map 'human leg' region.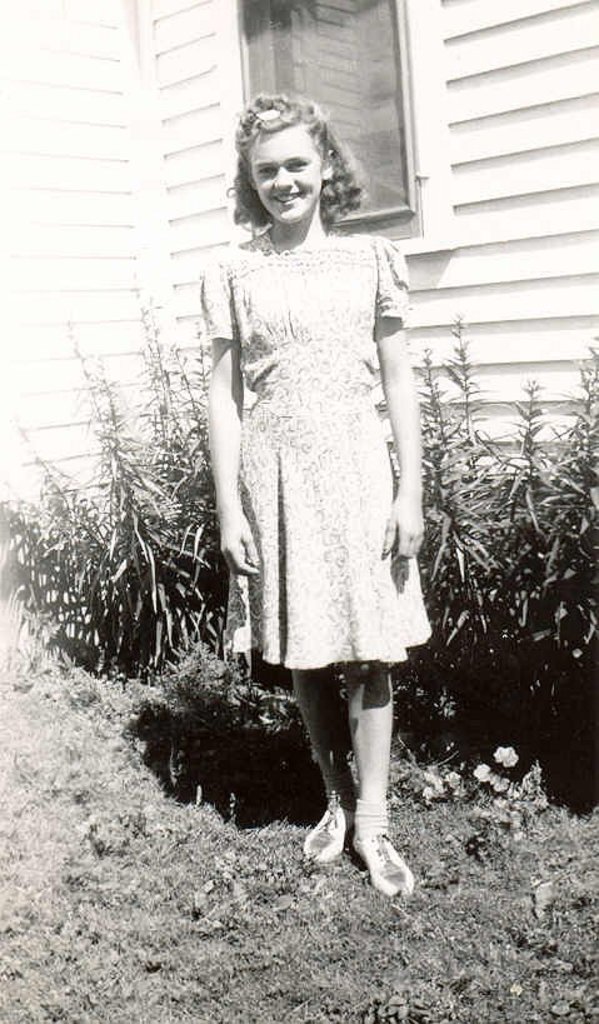
Mapped to (300,668,361,861).
